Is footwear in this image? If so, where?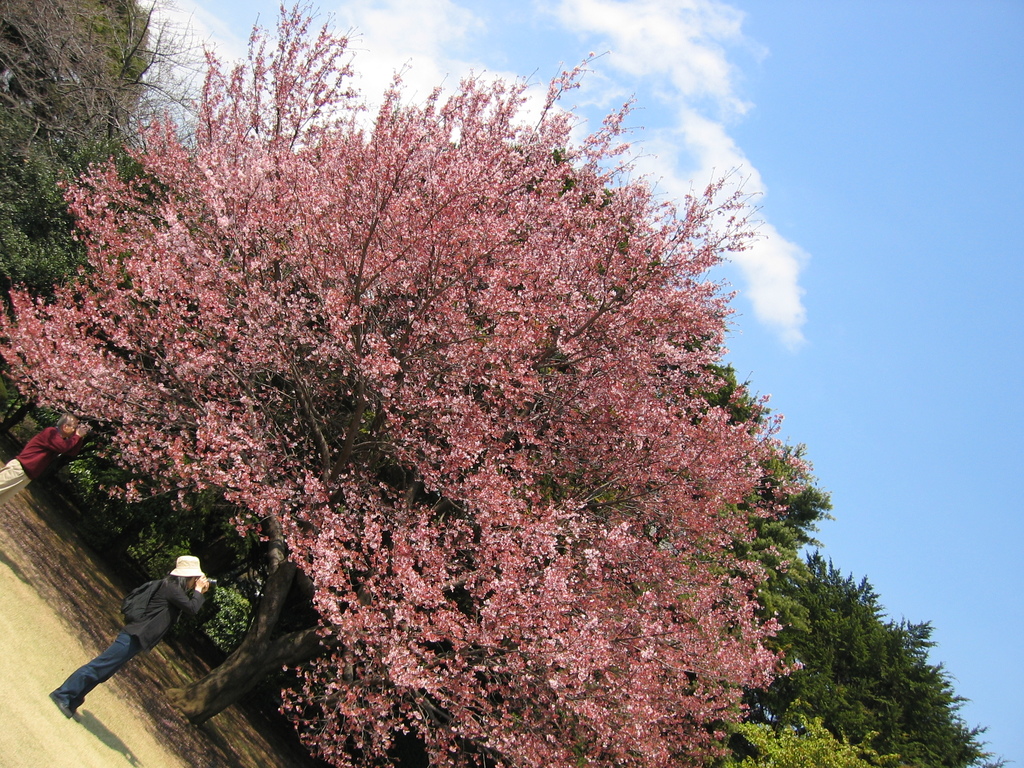
Yes, at {"x1": 50, "y1": 688, "x2": 68, "y2": 723}.
